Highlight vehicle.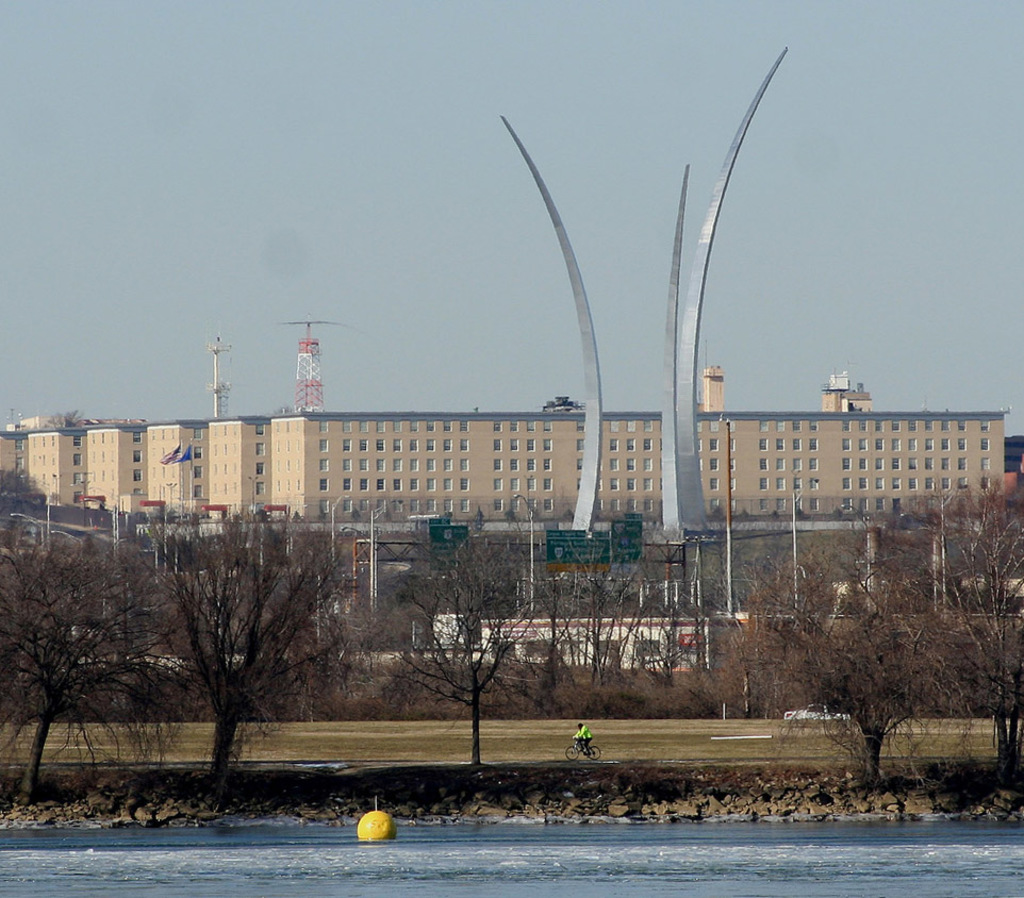
Highlighted region: 563, 734, 602, 762.
